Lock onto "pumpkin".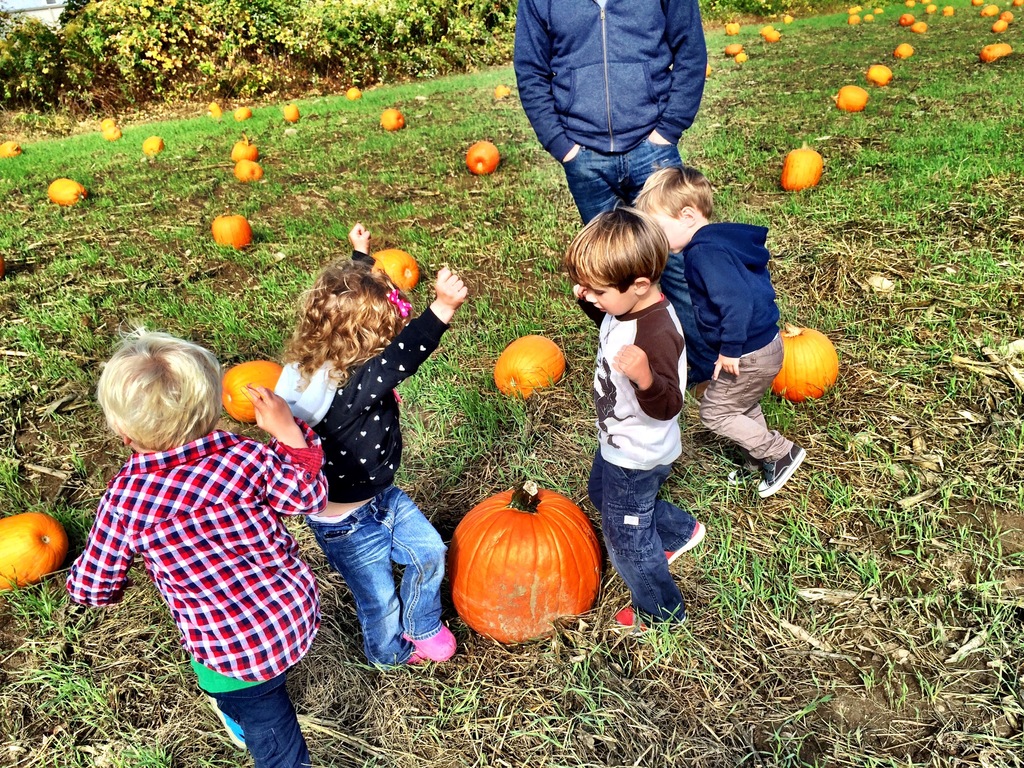
Locked: detection(0, 509, 65, 590).
